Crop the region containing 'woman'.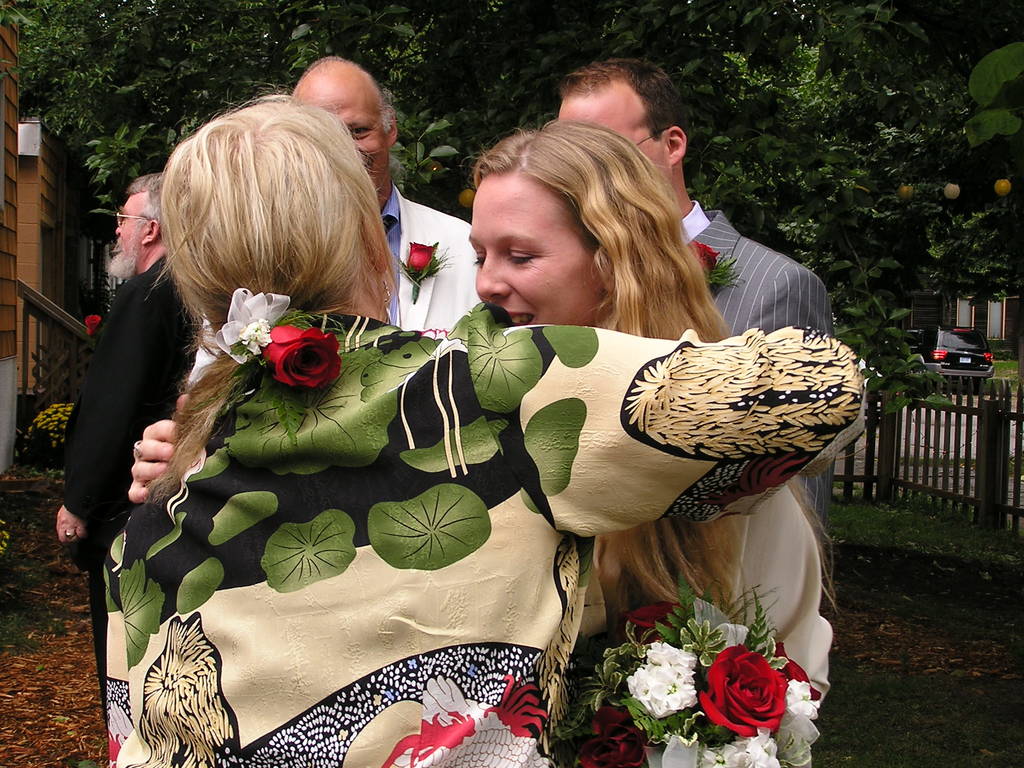
Crop region: box=[127, 119, 836, 644].
